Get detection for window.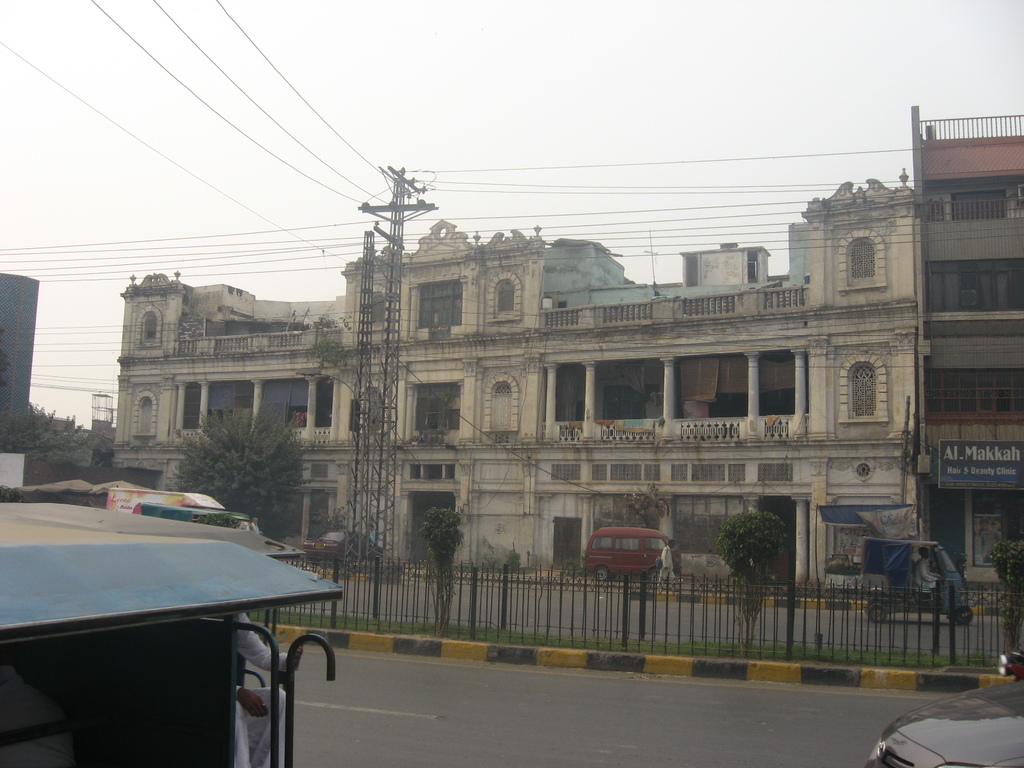
Detection: (497,278,515,312).
